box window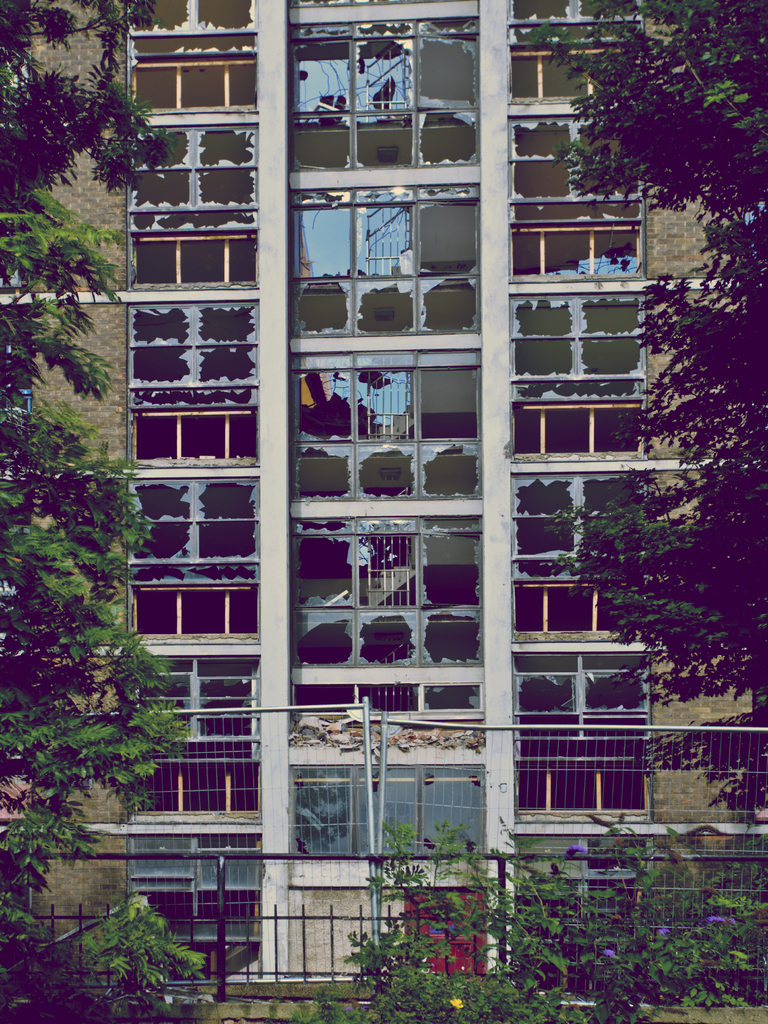
{"x1": 287, "y1": 355, "x2": 487, "y2": 500}
